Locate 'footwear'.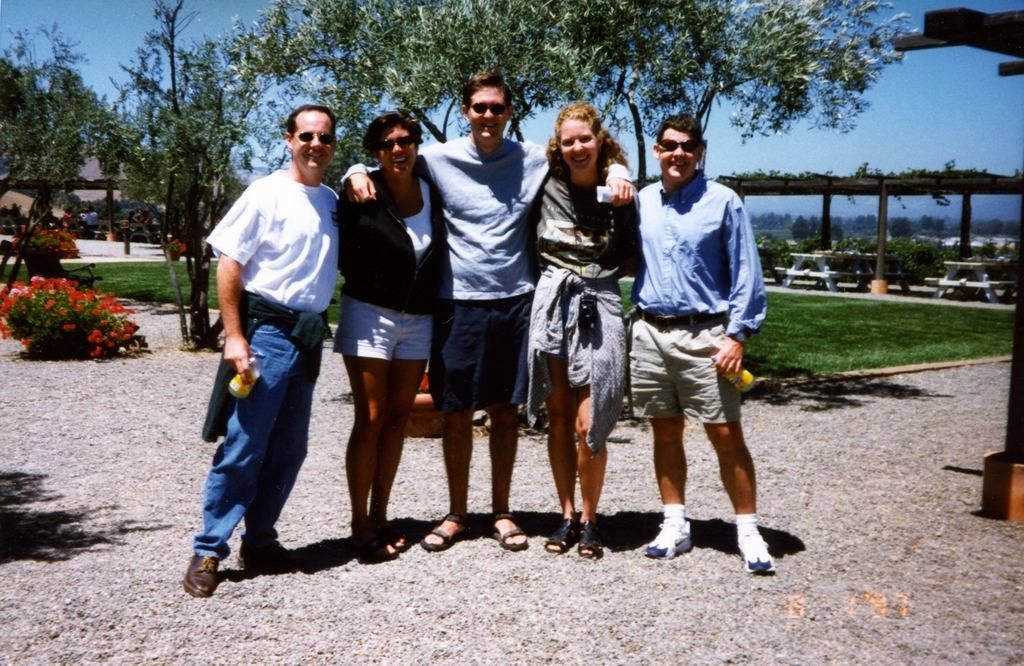
Bounding box: detection(356, 524, 386, 569).
